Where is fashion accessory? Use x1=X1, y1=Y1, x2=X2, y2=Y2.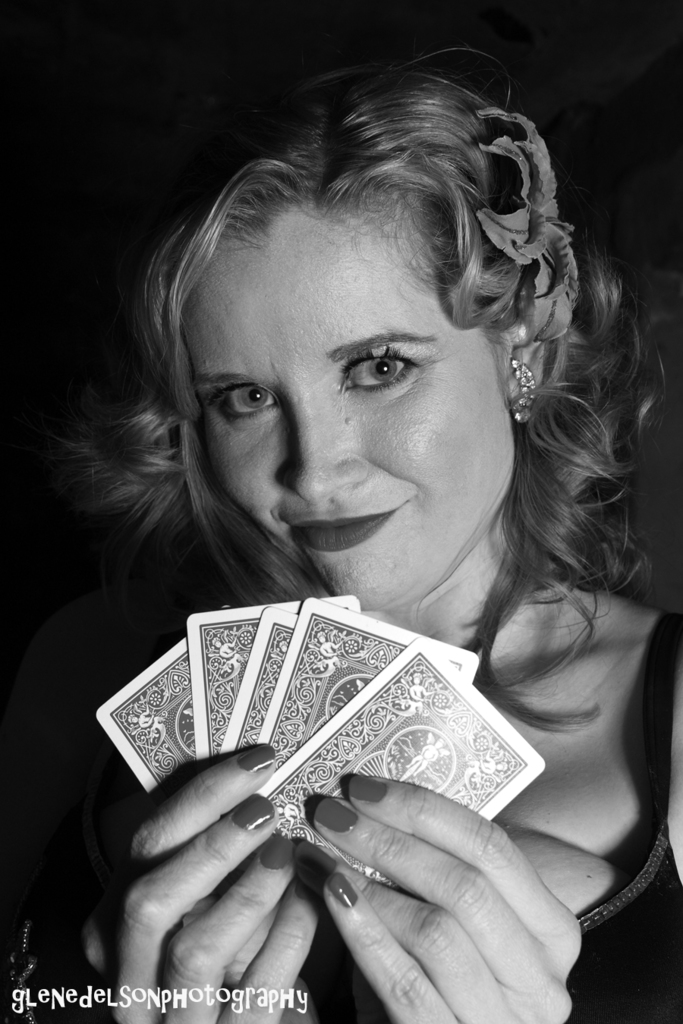
x1=310, y1=795, x2=360, y2=832.
